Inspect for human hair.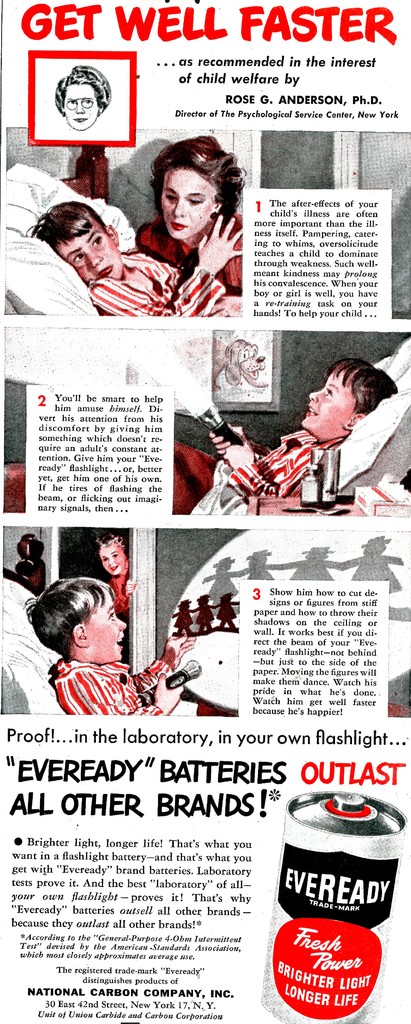
Inspection: [53,66,111,116].
